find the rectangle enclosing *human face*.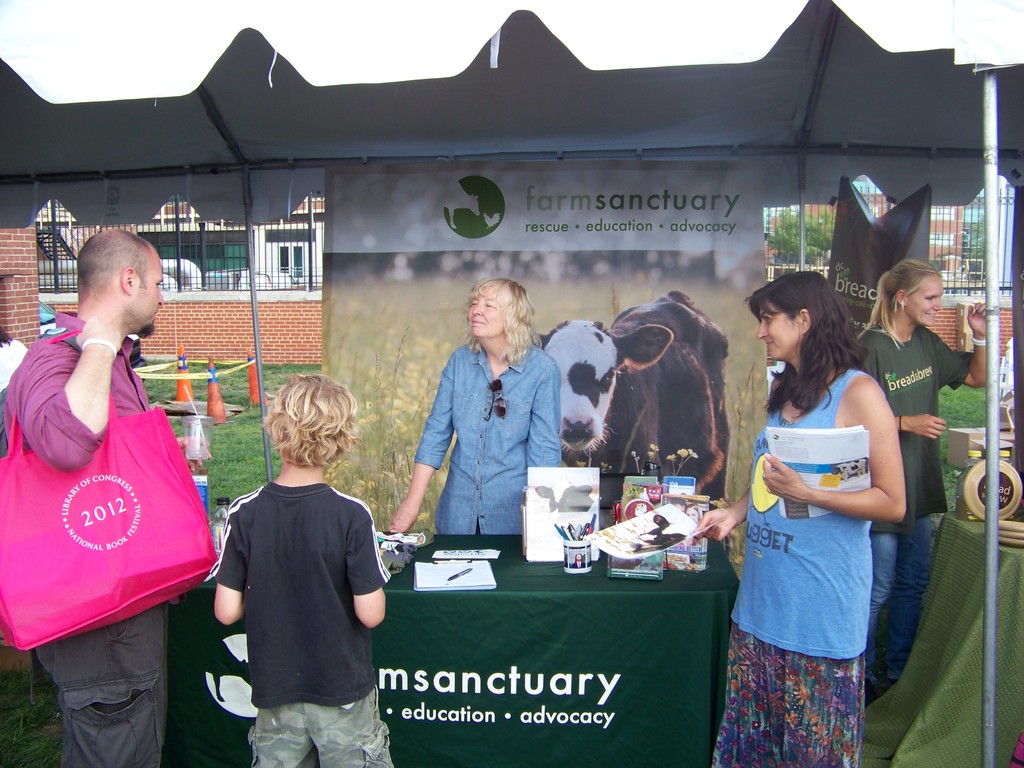
(467, 287, 504, 336).
